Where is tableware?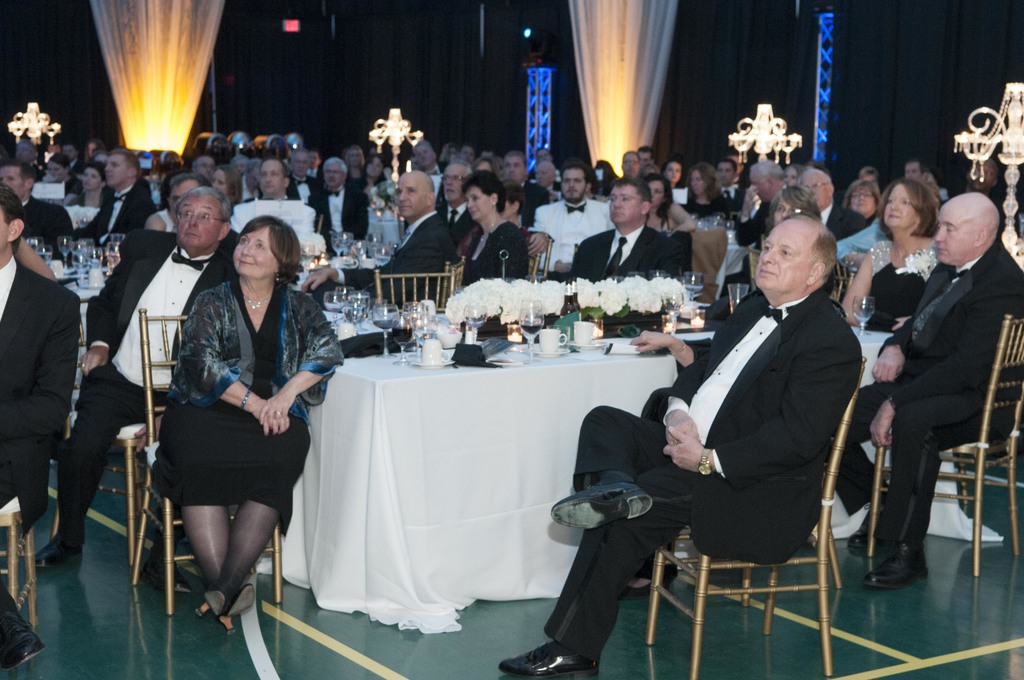
detection(518, 298, 542, 355).
